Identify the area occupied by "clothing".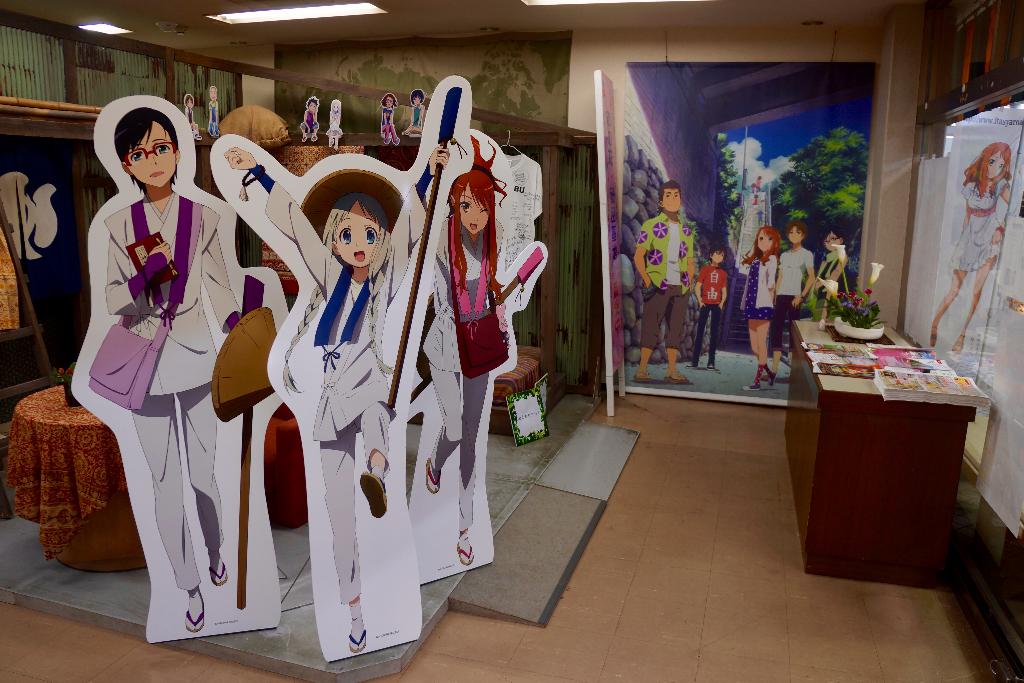
Area: locate(327, 114, 343, 142).
